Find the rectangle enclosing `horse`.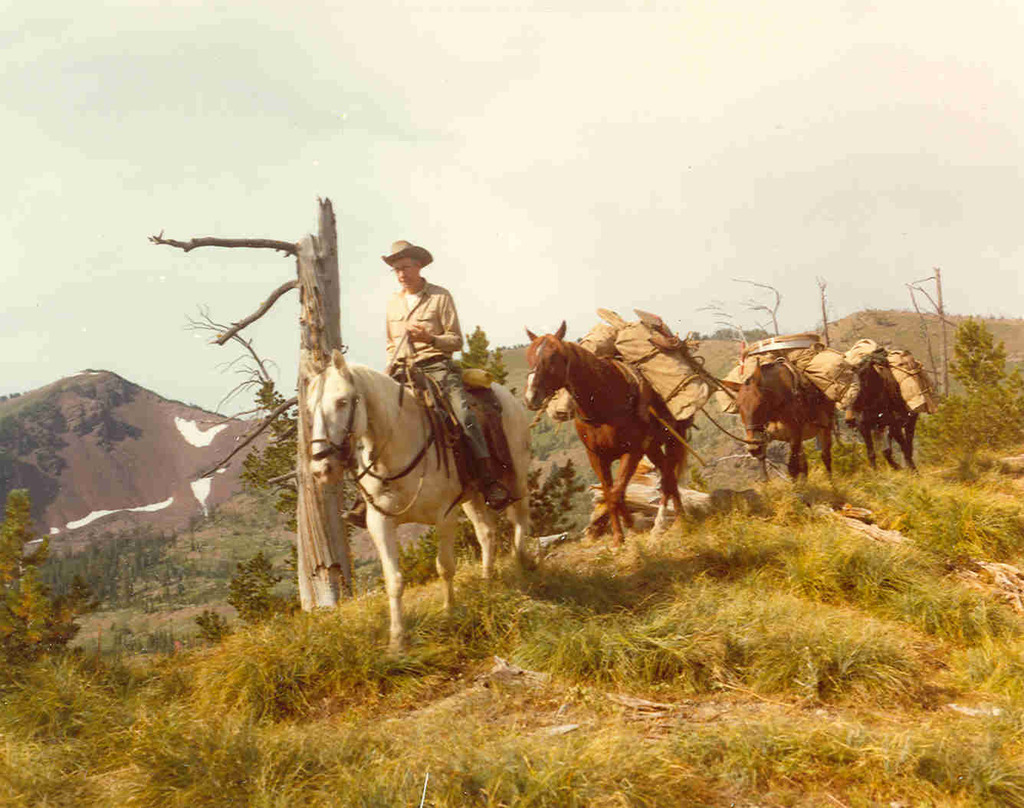
<bbox>835, 357, 921, 464</bbox>.
